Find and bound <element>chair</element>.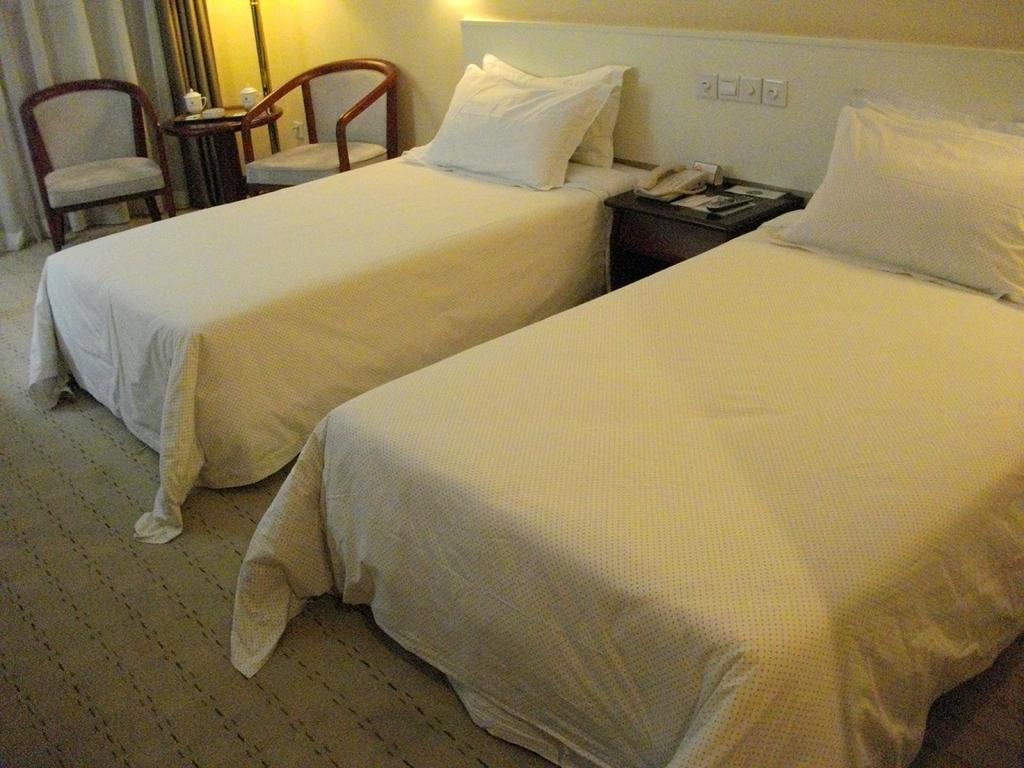
Bound: [x1=12, y1=68, x2=166, y2=236].
